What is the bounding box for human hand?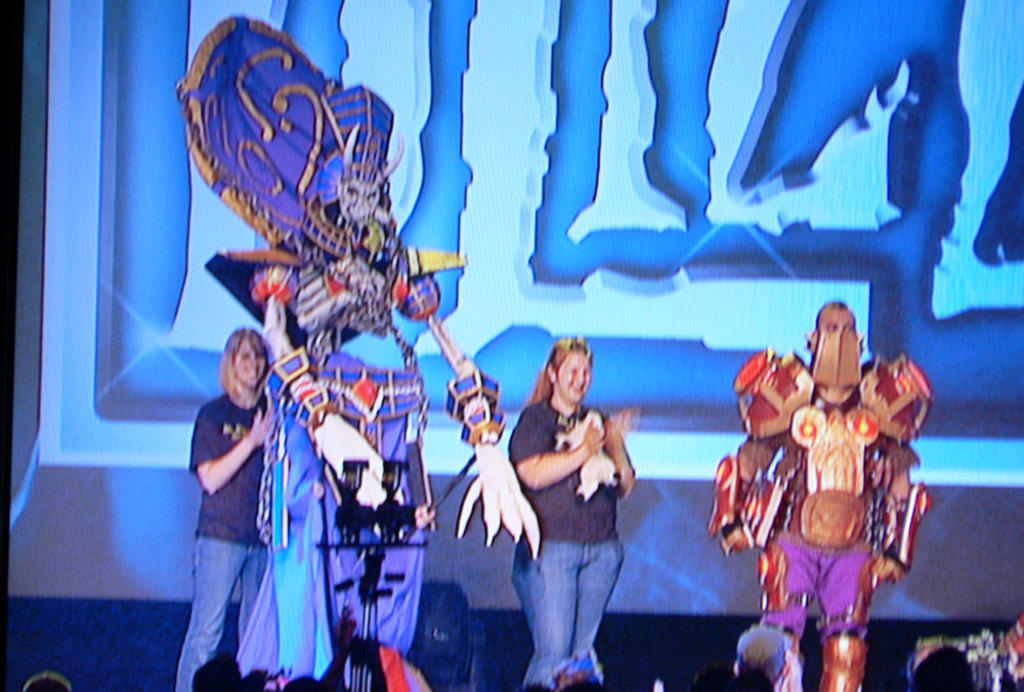
874/558/905/586.
